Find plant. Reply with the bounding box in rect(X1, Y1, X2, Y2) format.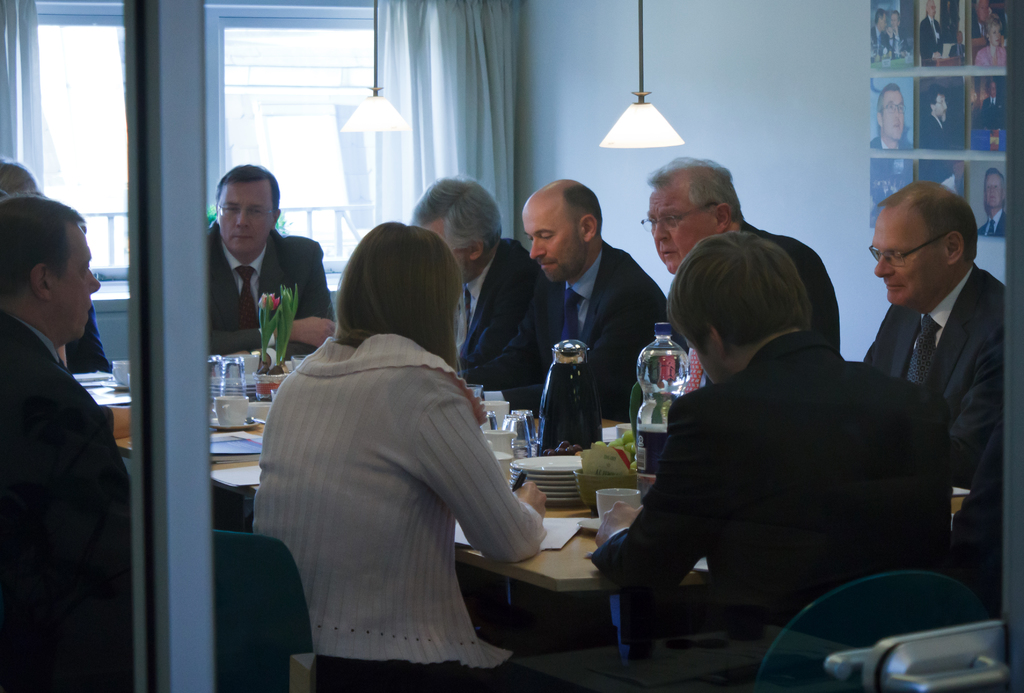
rect(276, 278, 299, 366).
